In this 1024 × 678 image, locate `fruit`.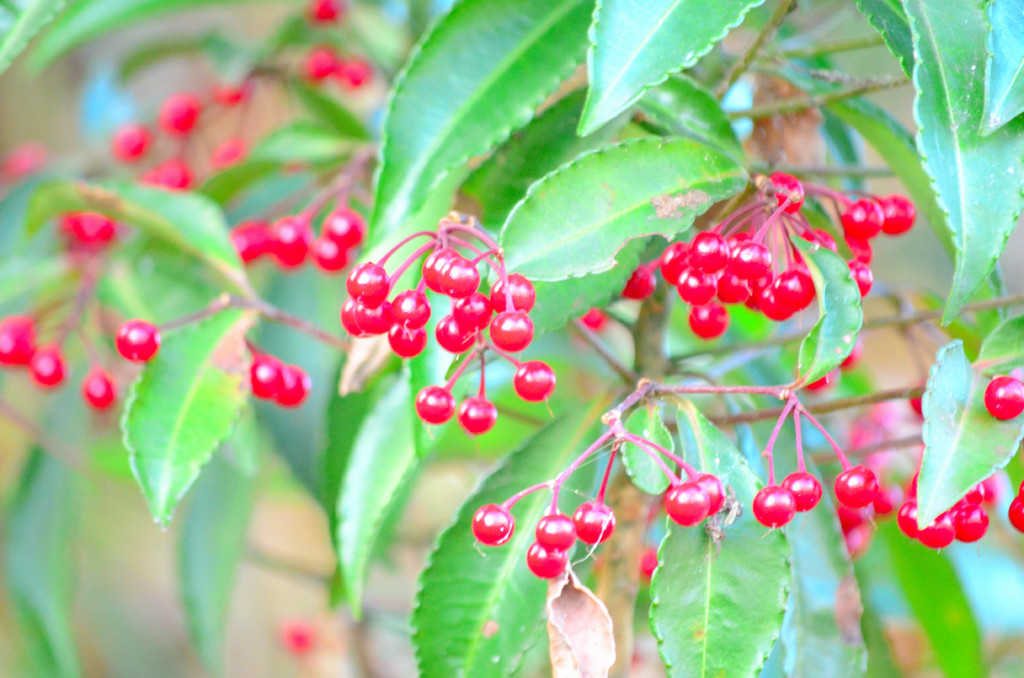
Bounding box: bbox(84, 366, 118, 407).
